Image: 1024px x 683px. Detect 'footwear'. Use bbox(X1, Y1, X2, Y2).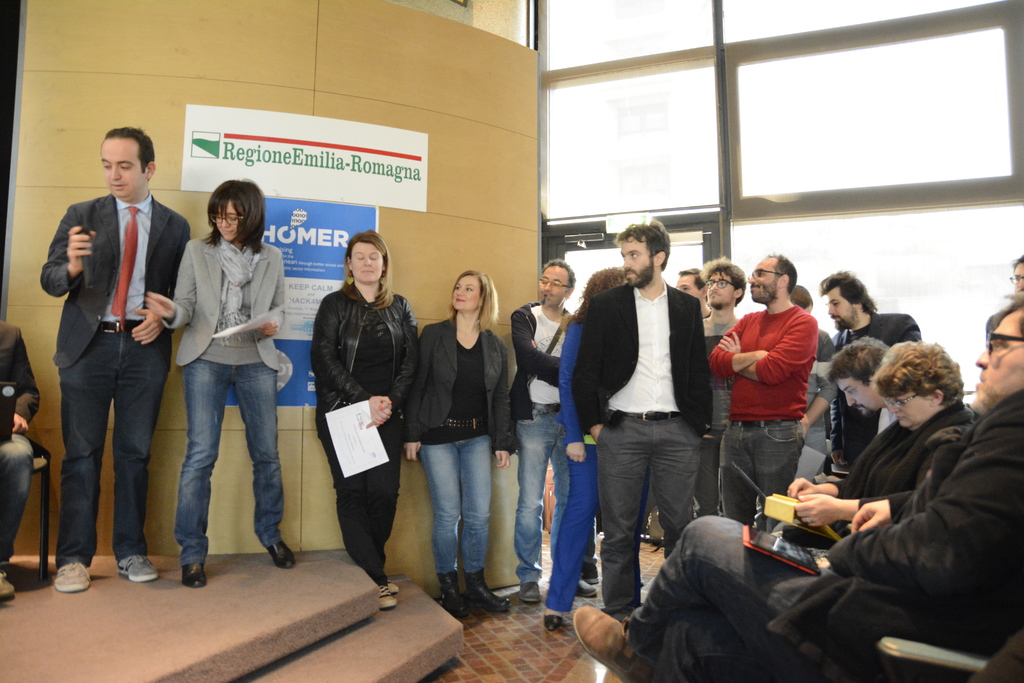
bbox(0, 577, 14, 603).
